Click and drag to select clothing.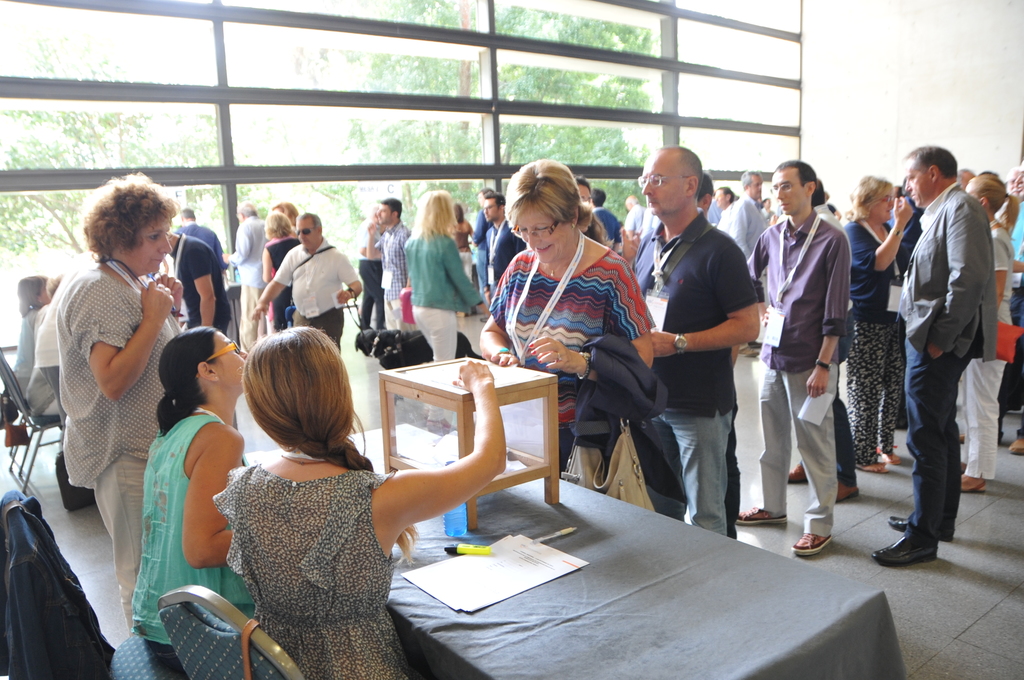
Selection: locate(120, 411, 259, 641).
